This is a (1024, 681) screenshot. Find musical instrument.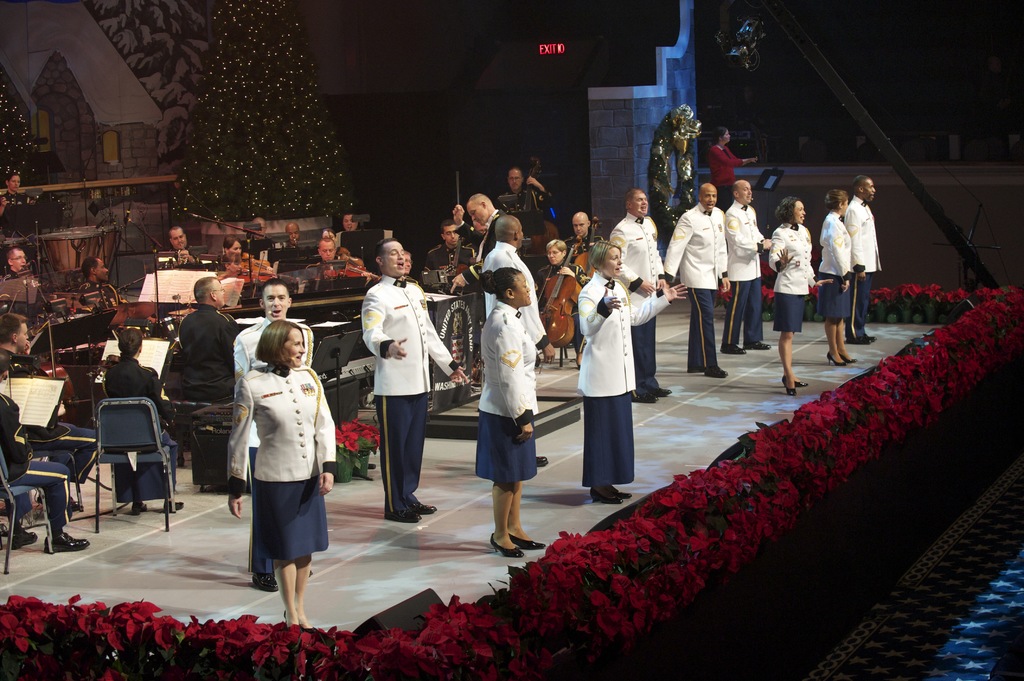
Bounding box: 31/309/85/396.
